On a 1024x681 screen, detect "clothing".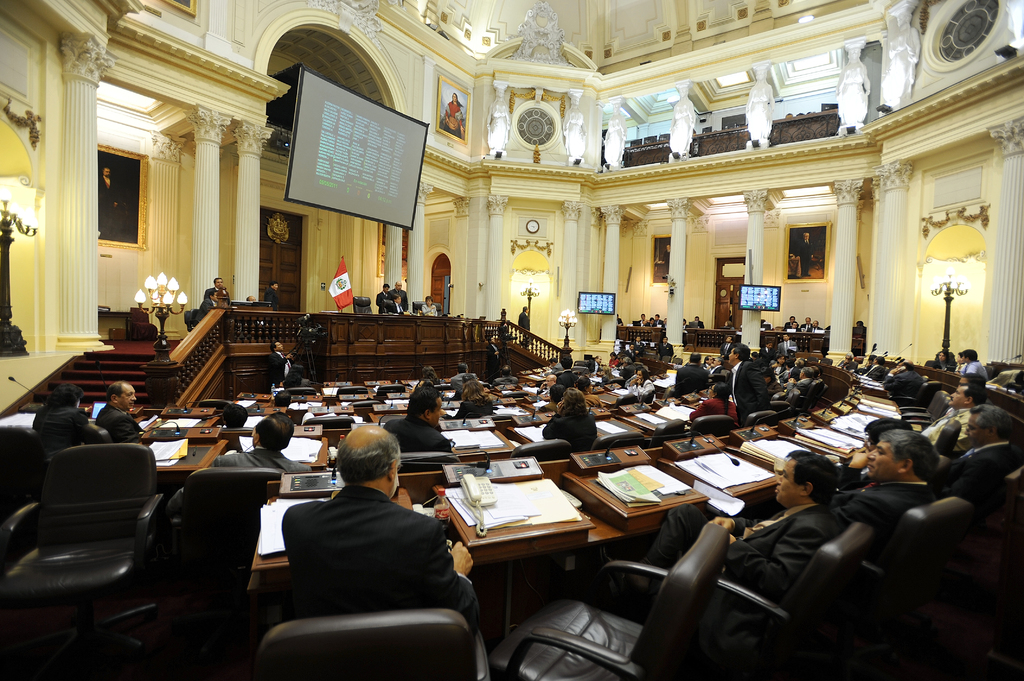
left=689, top=319, right=706, bottom=330.
